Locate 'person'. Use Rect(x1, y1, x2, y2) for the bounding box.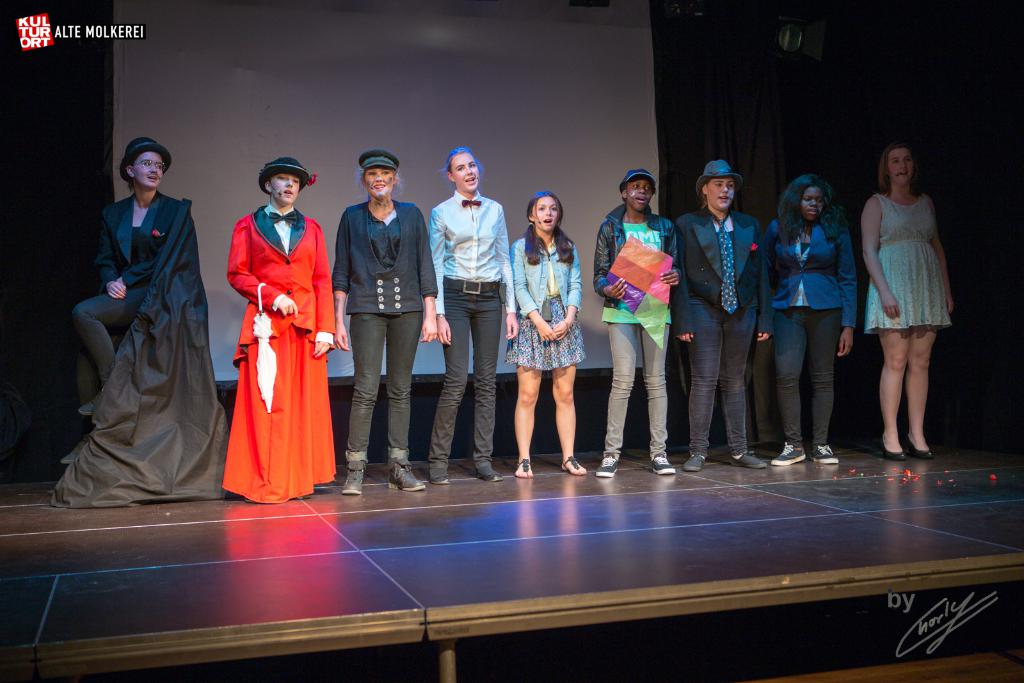
Rect(427, 144, 522, 485).
